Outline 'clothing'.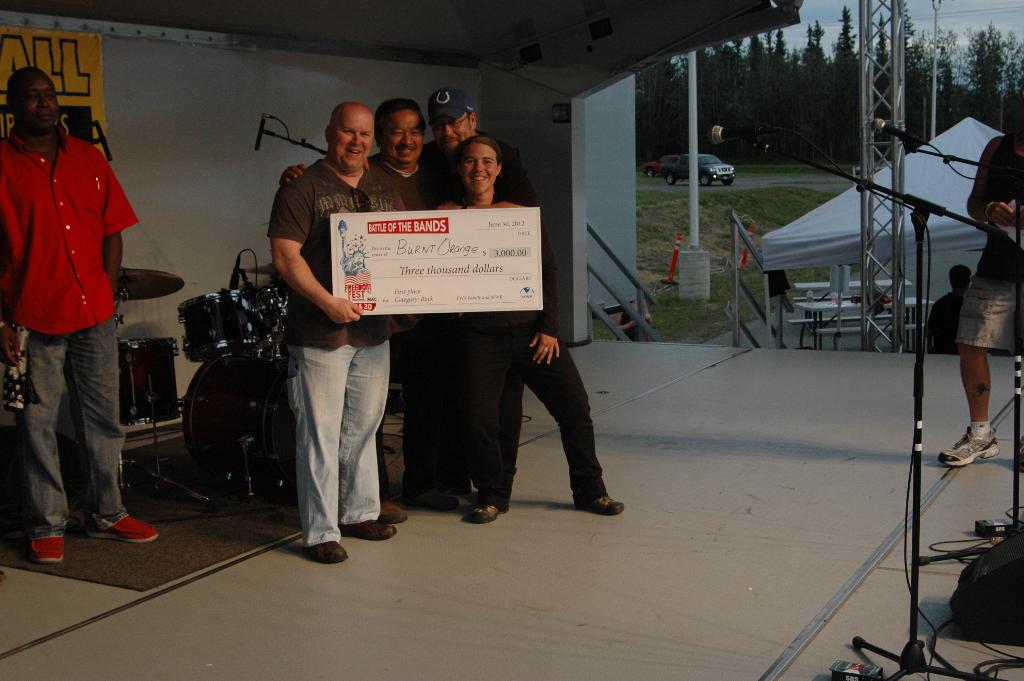
Outline: select_region(7, 61, 136, 513).
